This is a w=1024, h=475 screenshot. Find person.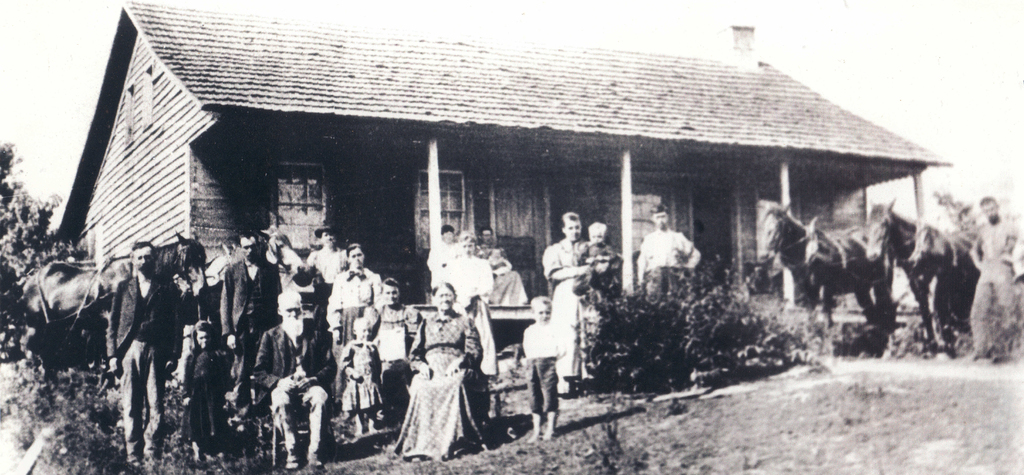
Bounding box: bbox=(966, 197, 1023, 360).
